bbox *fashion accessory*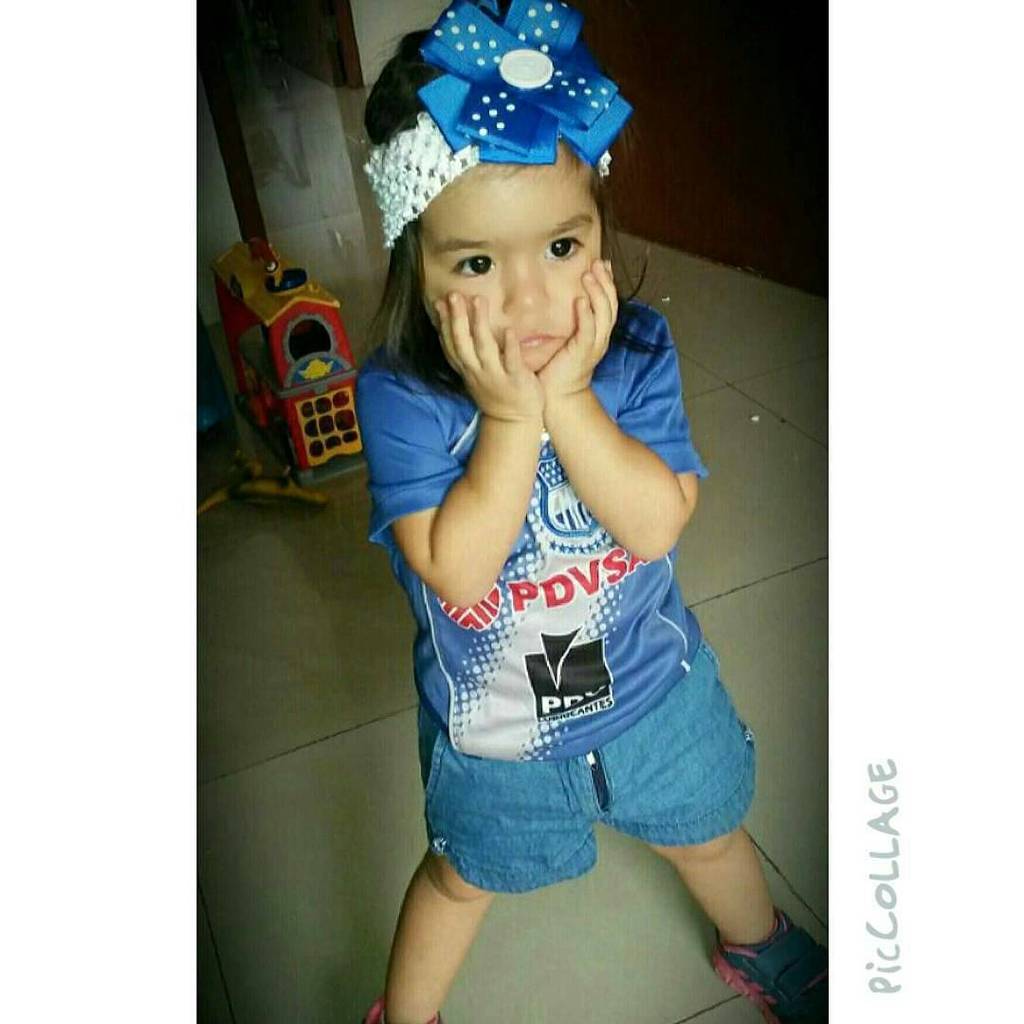
(left=363, top=0, right=631, bottom=253)
